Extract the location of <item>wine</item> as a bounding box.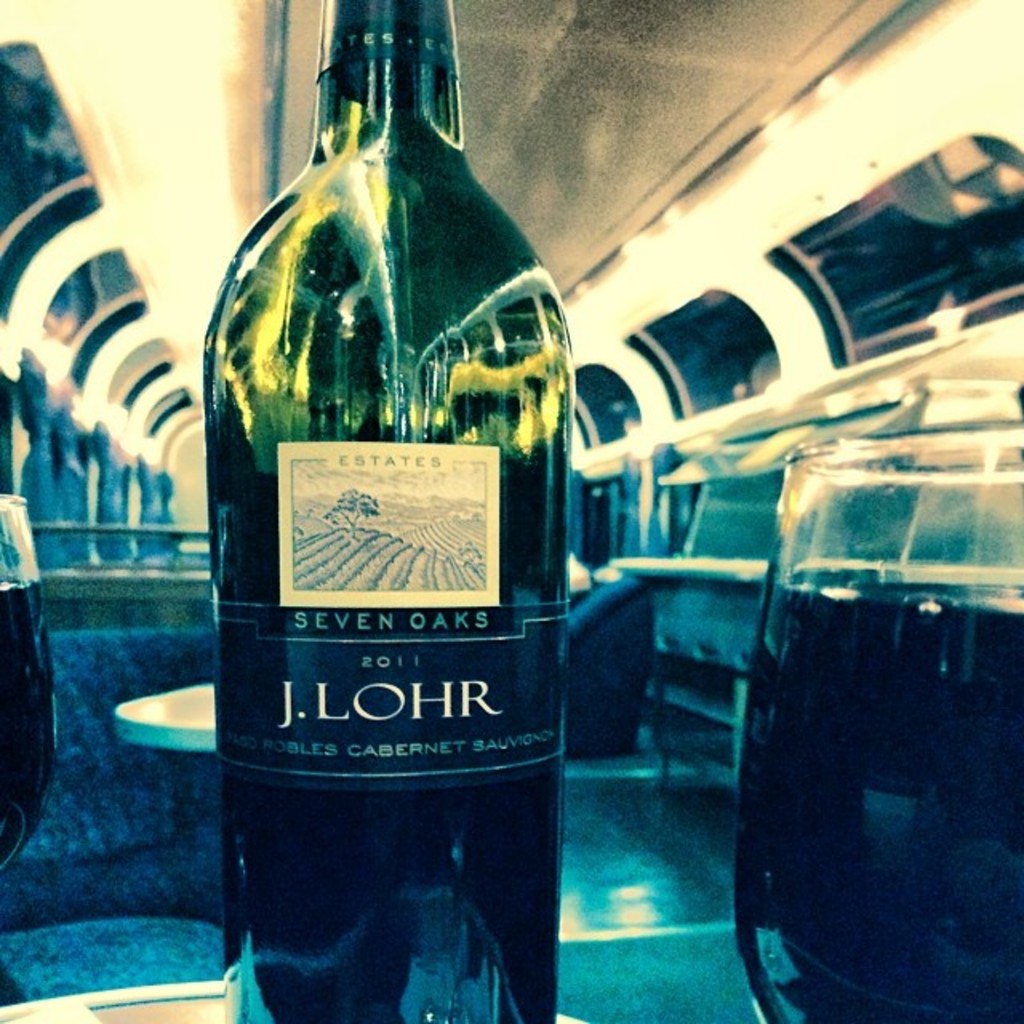
bbox(0, 579, 61, 878).
